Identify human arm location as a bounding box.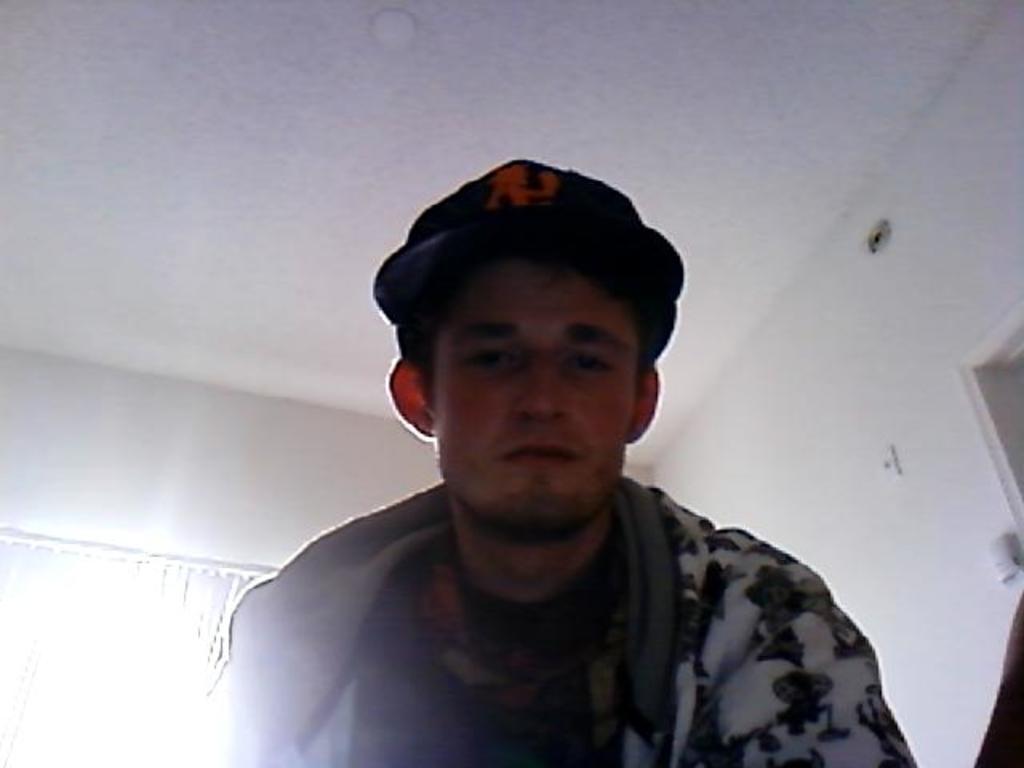
966/587/1022/766.
